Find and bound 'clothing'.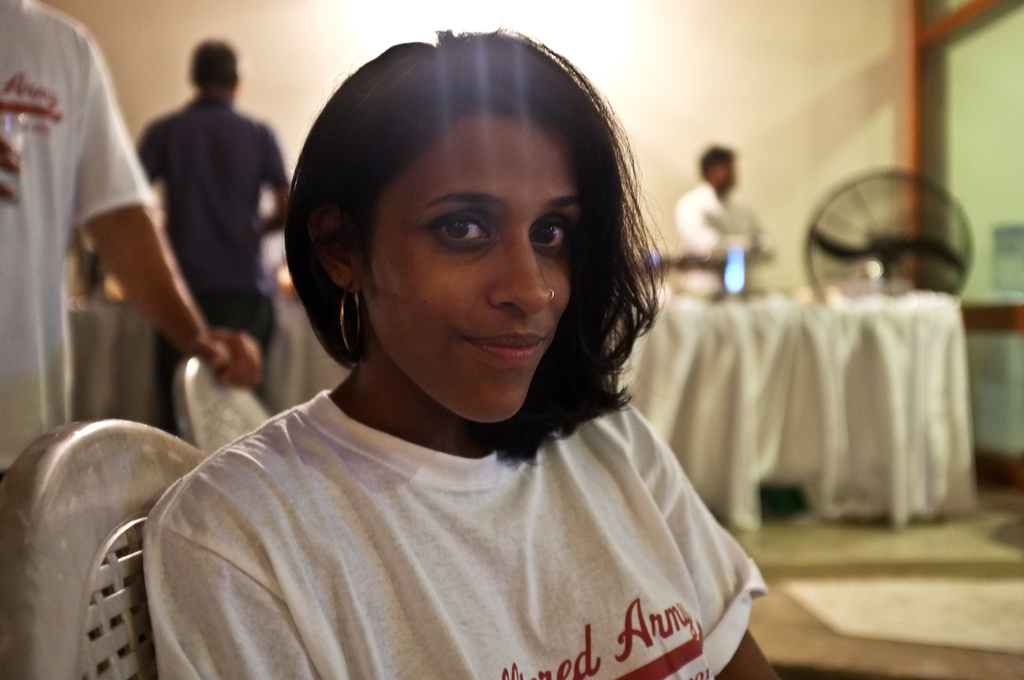
Bound: region(0, 0, 157, 475).
